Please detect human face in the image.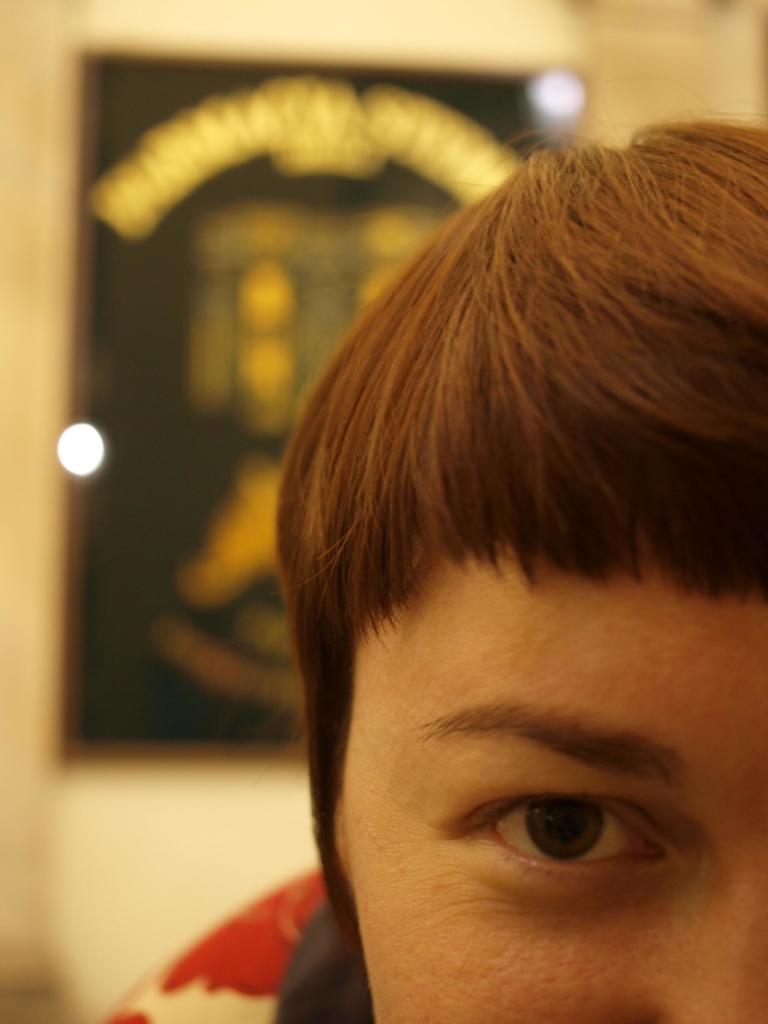
rect(345, 547, 767, 1020).
